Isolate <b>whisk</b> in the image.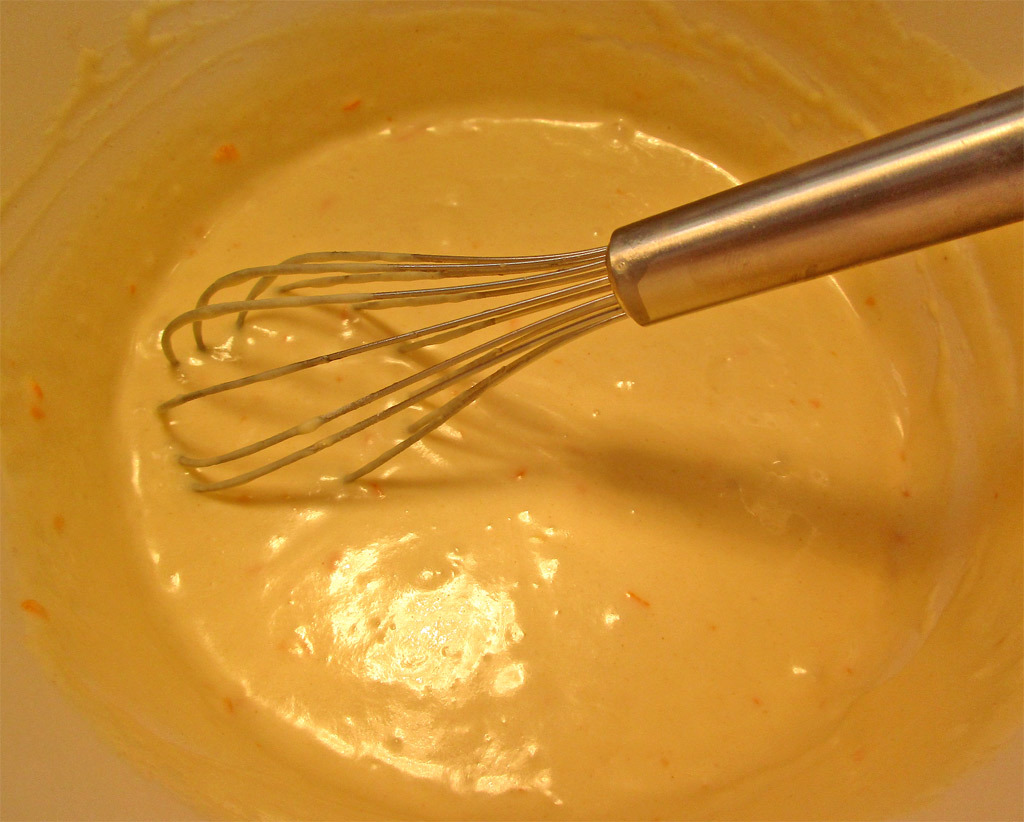
Isolated region: 154, 80, 1023, 506.
